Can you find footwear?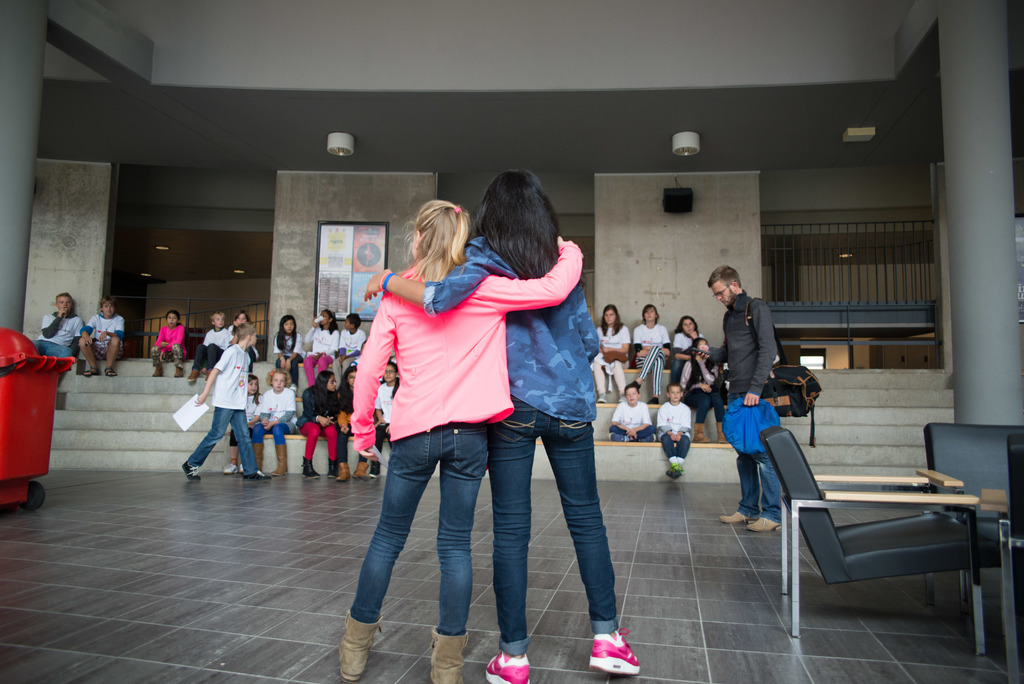
Yes, bounding box: rect(257, 441, 268, 470).
